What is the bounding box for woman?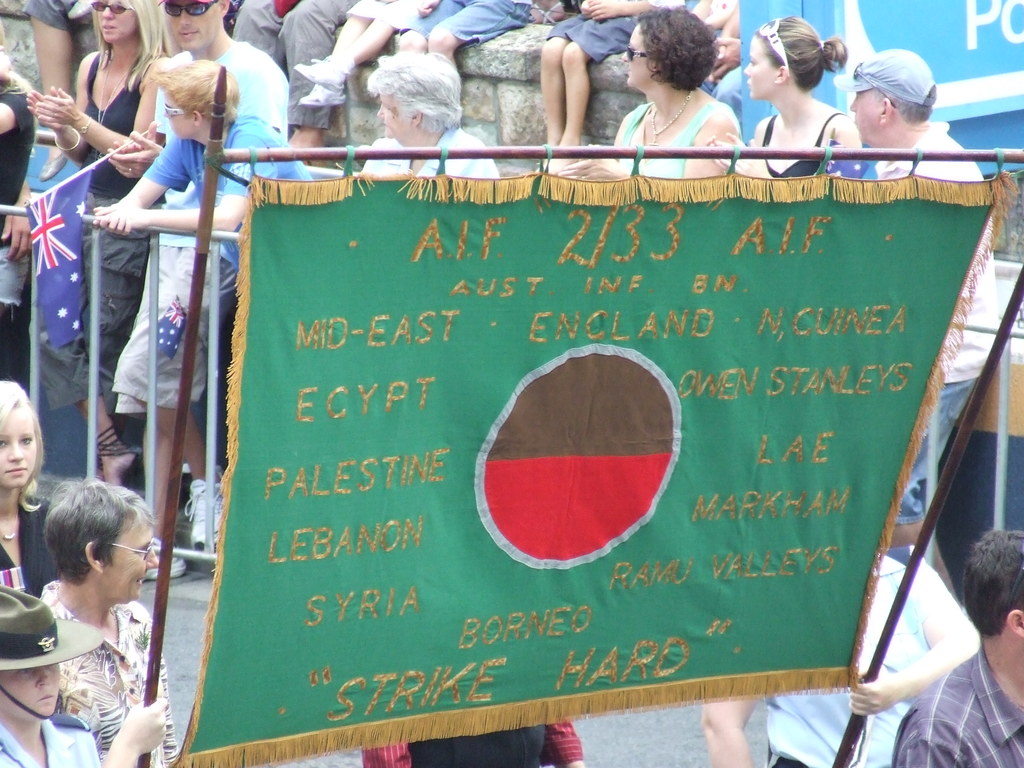
359:52:502:188.
